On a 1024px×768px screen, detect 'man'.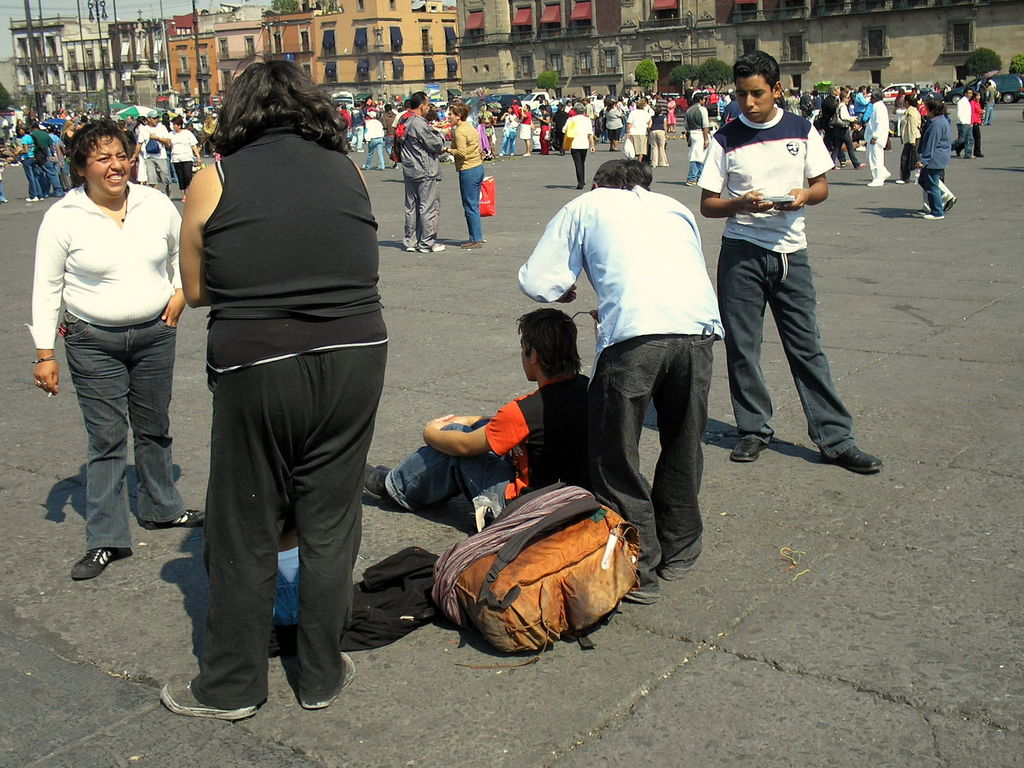
<bbox>28, 120, 68, 199</bbox>.
